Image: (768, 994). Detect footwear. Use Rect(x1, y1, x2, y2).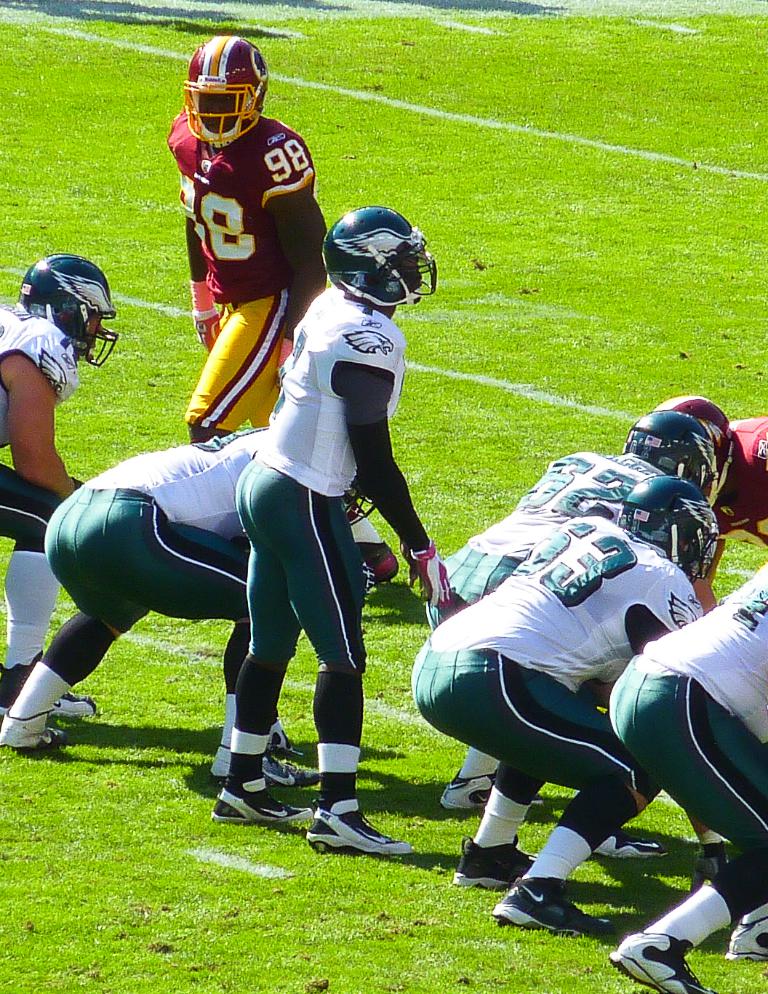
Rect(491, 882, 610, 934).
